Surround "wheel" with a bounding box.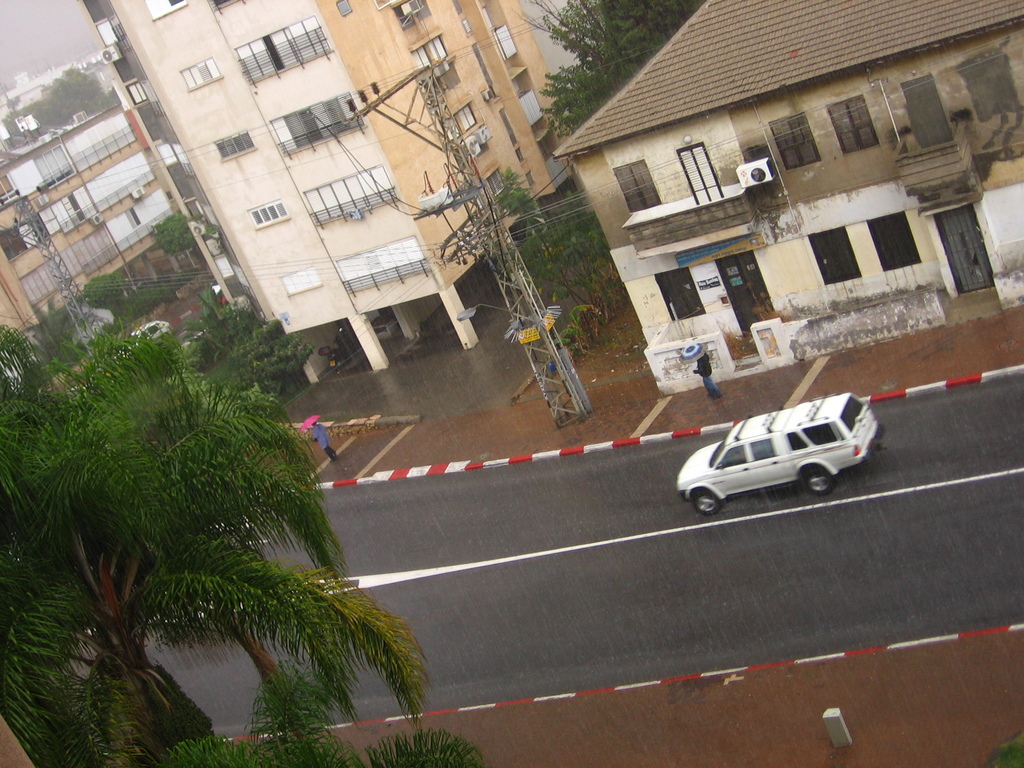
x1=806 y1=466 x2=828 y2=494.
